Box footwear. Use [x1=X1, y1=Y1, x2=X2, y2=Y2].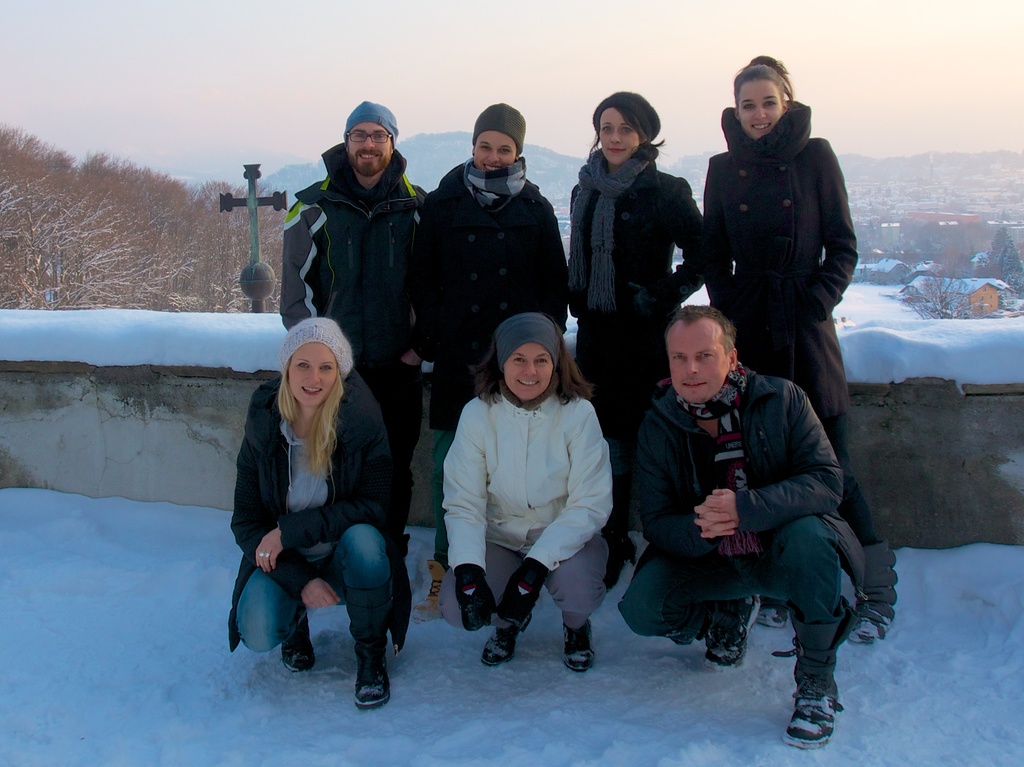
[x1=481, y1=615, x2=534, y2=672].
